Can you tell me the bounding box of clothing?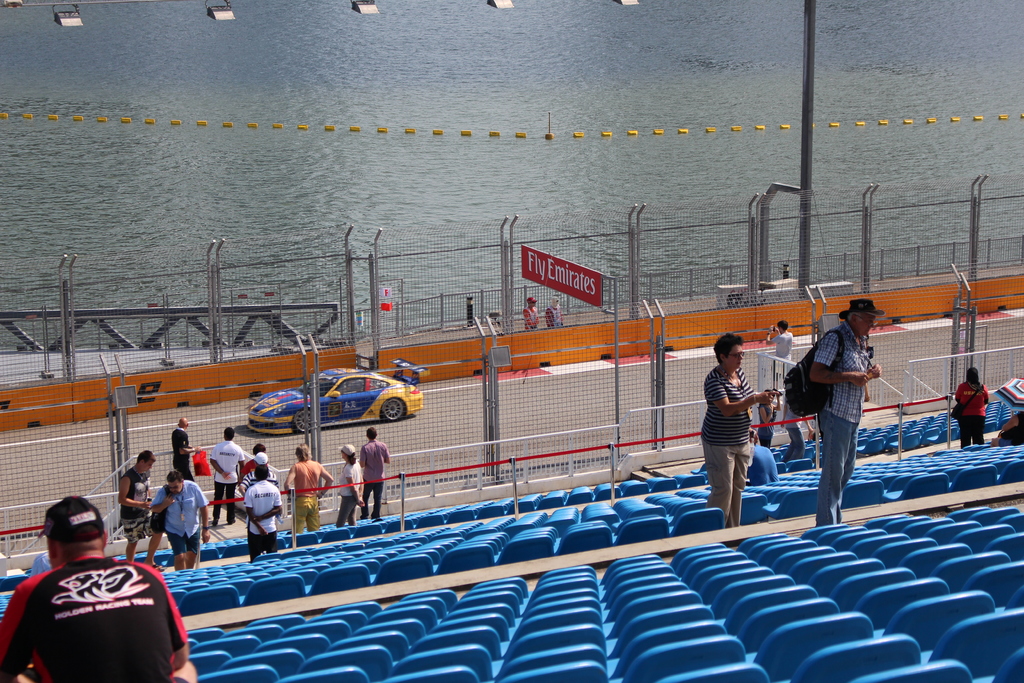
box(173, 429, 194, 484).
